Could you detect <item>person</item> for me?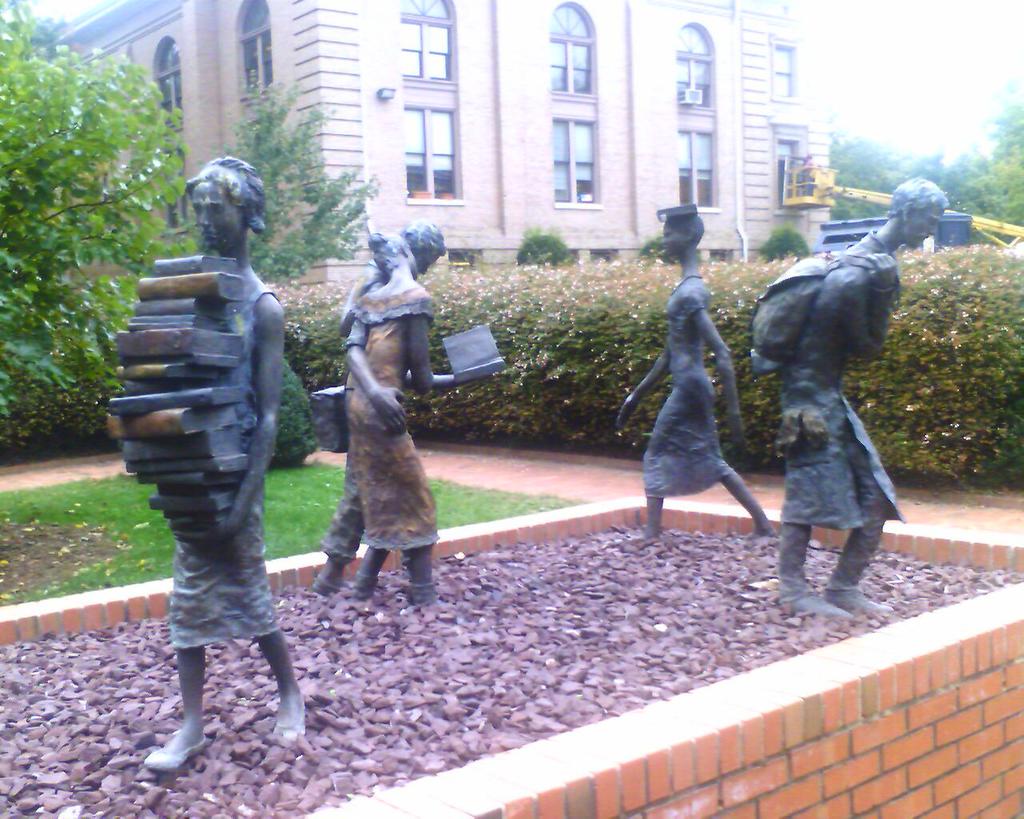
Detection result: x1=781 y1=174 x2=951 y2=619.
